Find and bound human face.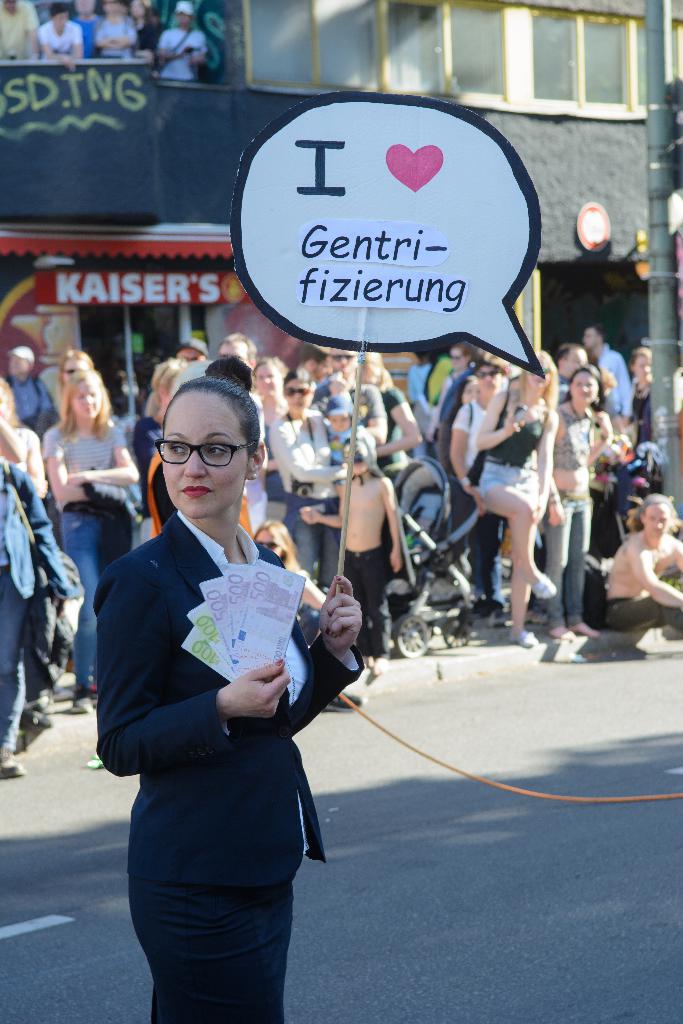
Bound: rect(257, 364, 281, 395).
